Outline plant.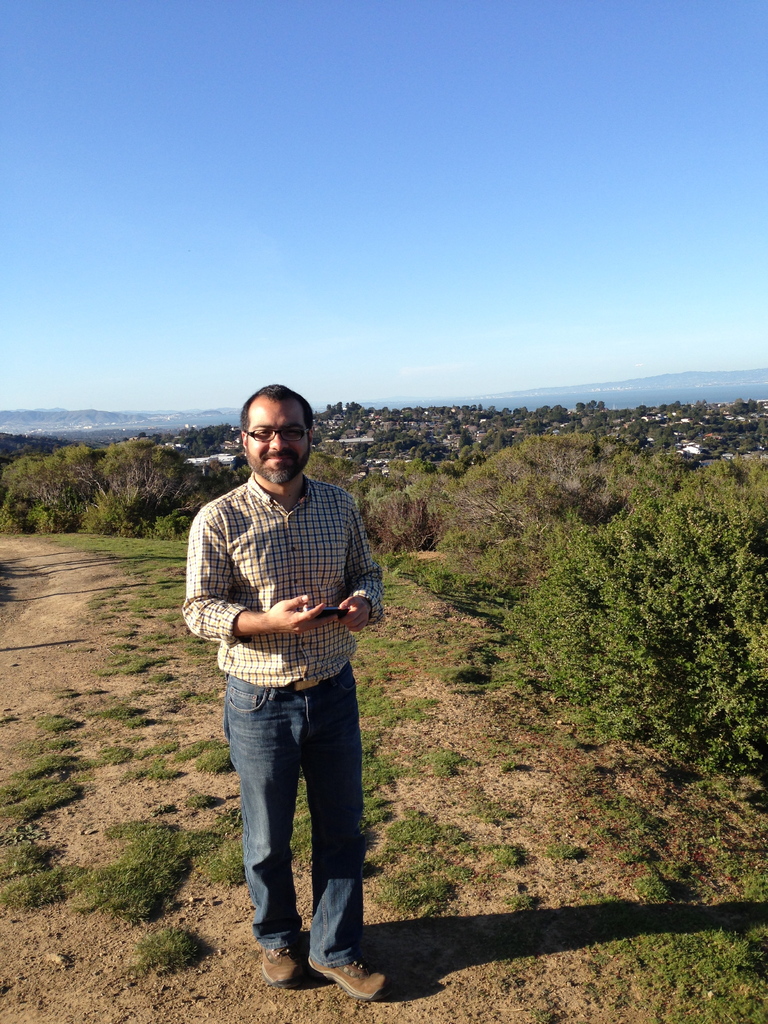
Outline: <box>0,783,84,820</box>.
